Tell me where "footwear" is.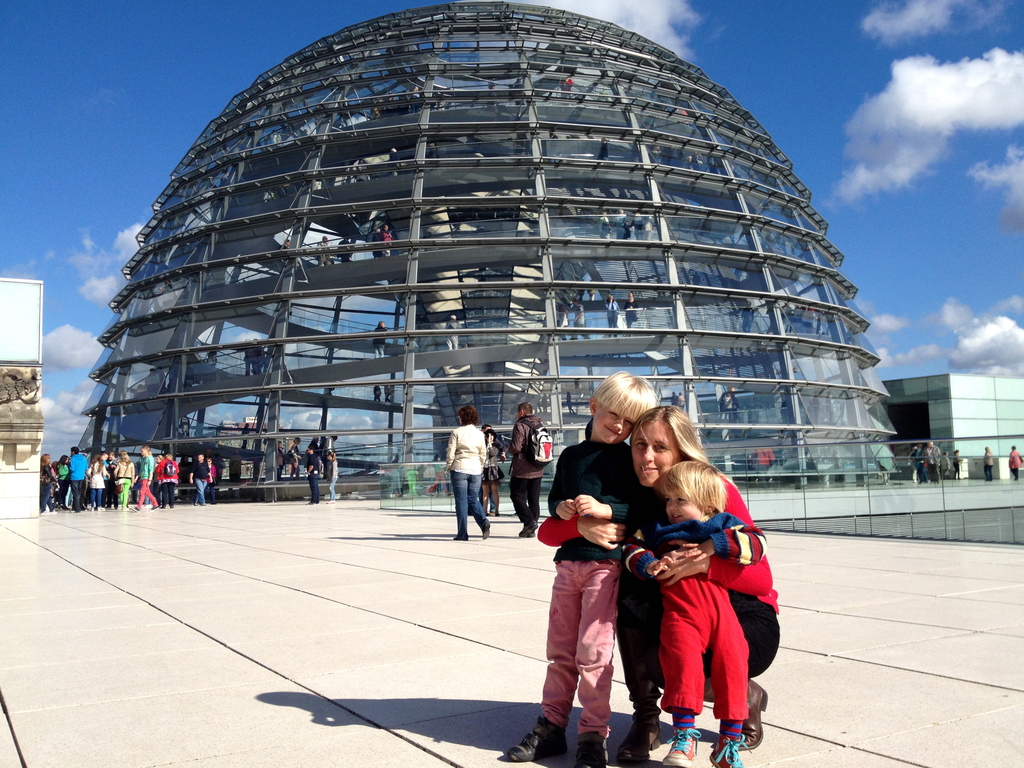
"footwear" is at 614,708,664,758.
